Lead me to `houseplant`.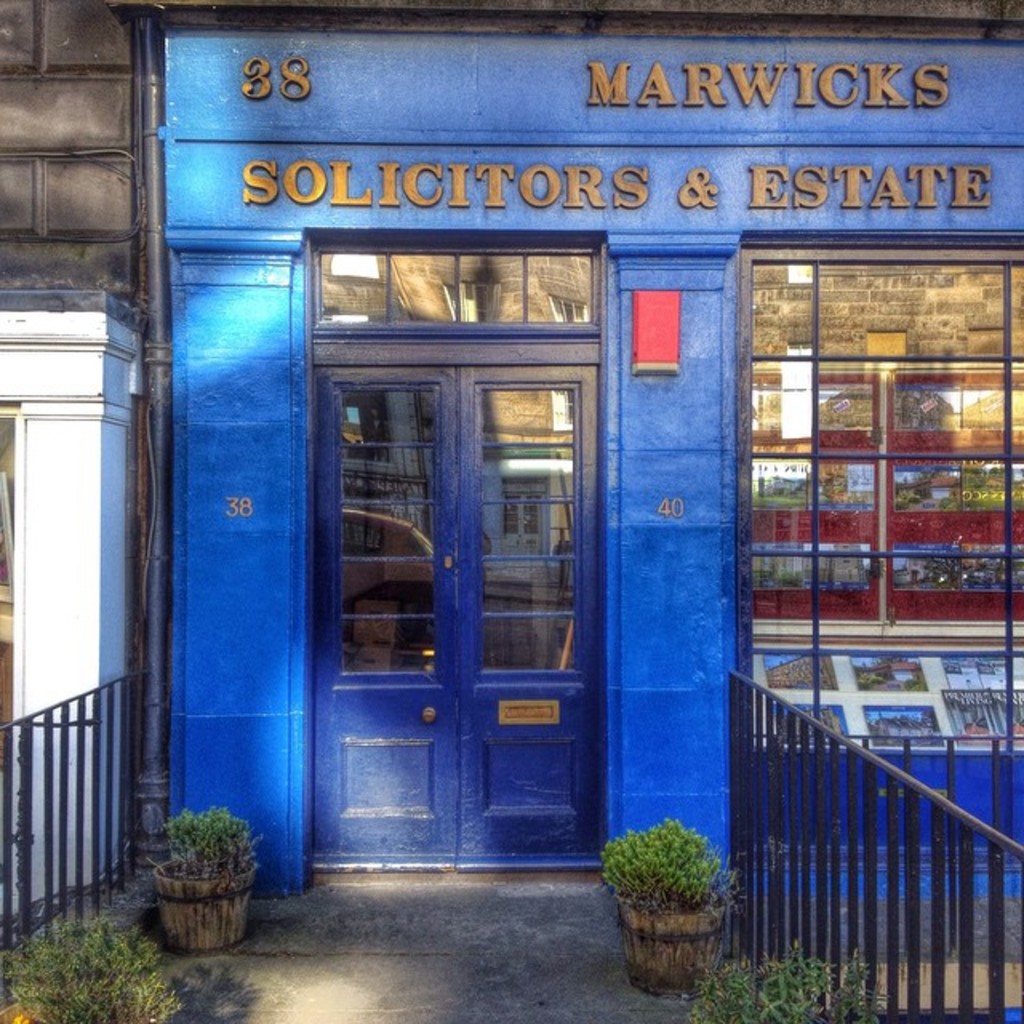
Lead to <bbox>0, 909, 187, 1022</bbox>.
